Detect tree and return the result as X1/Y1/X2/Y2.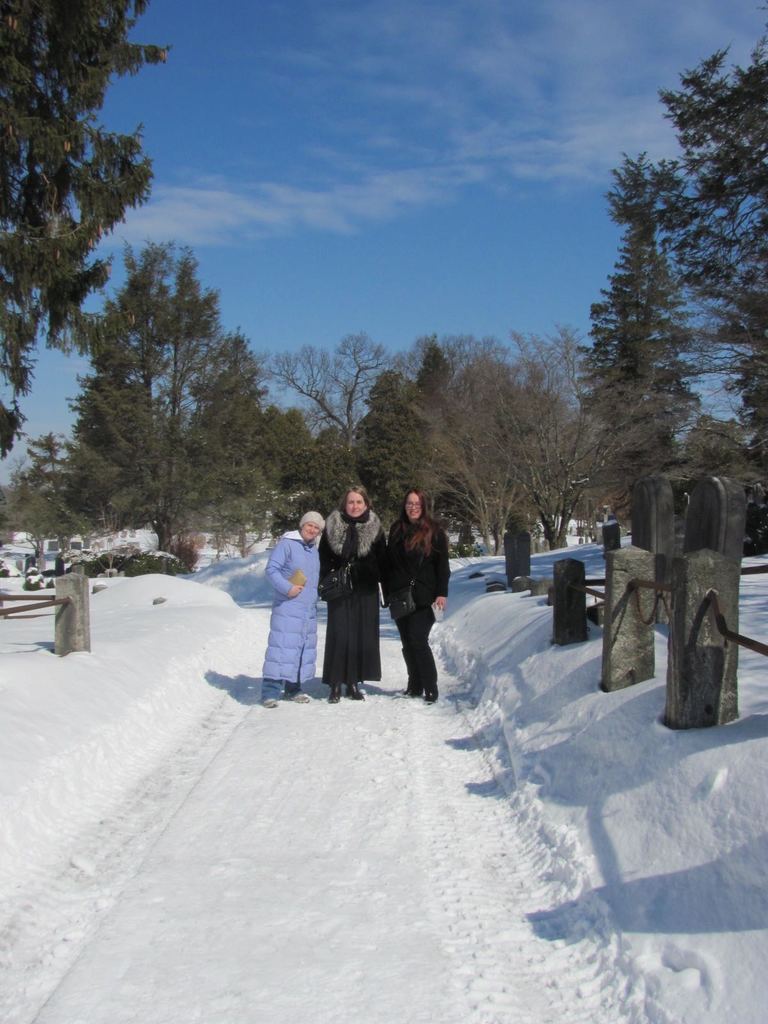
662/33/767/502.
